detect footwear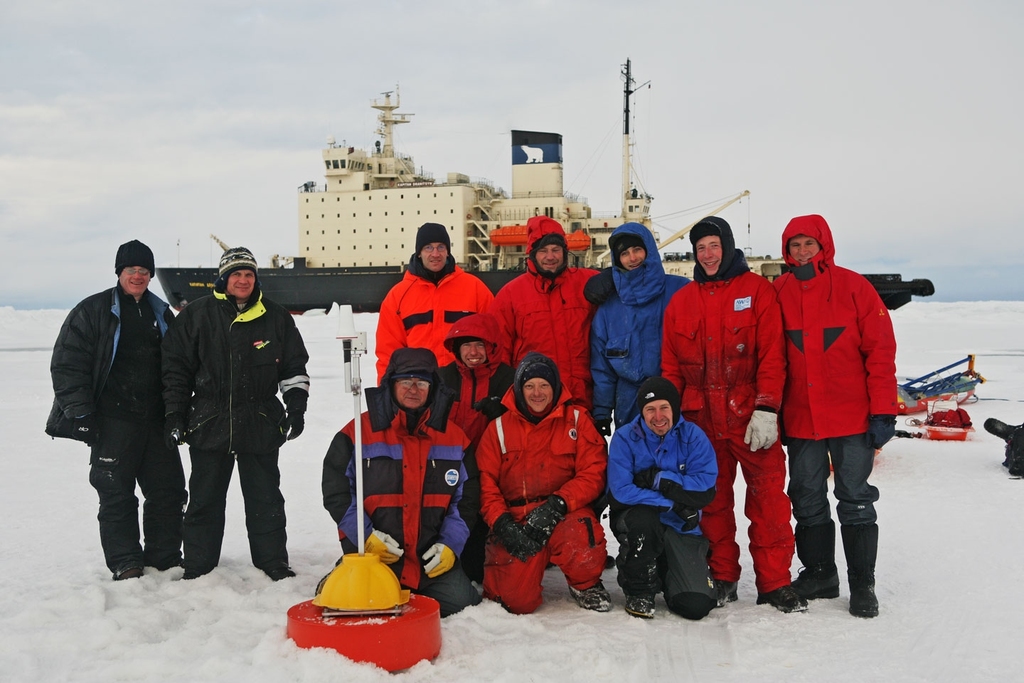
<box>789,518,838,600</box>
